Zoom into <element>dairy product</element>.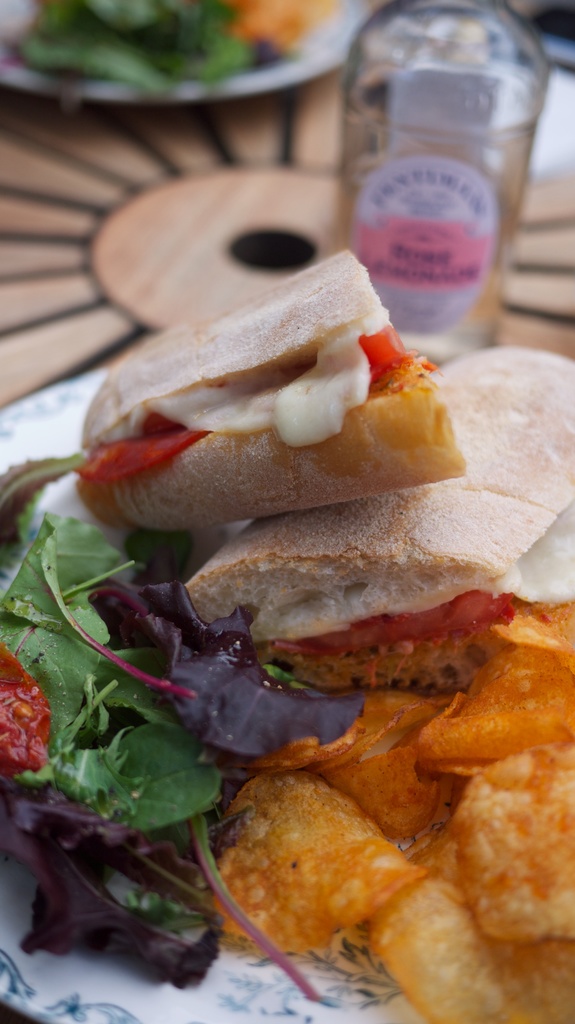
Zoom target: (x1=74, y1=253, x2=453, y2=537).
